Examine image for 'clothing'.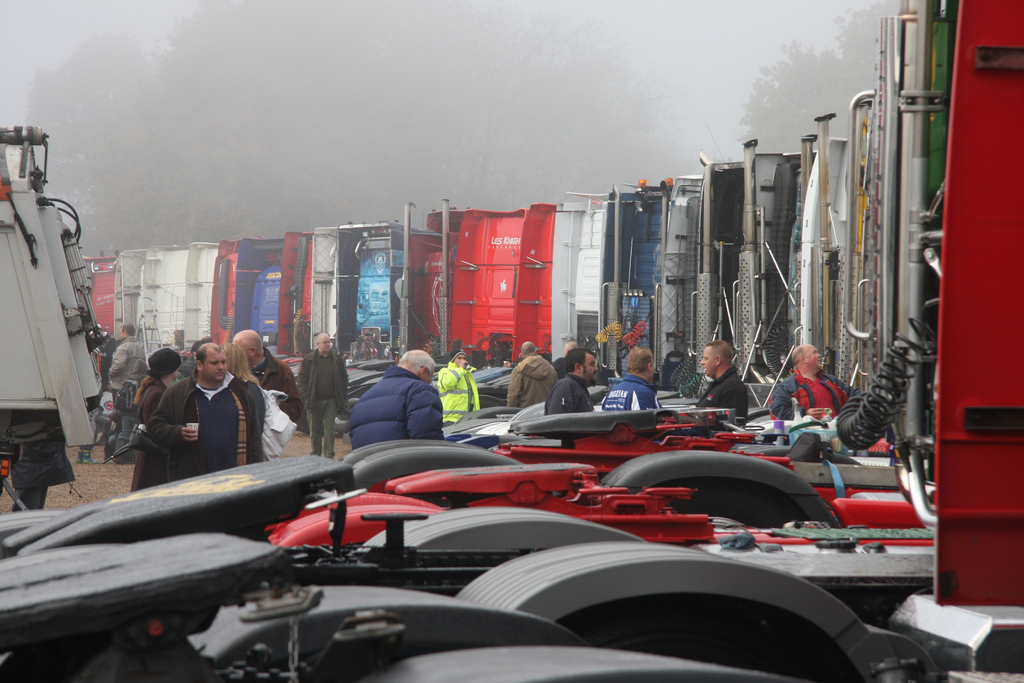
Examination result: Rect(698, 367, 744, 427).
